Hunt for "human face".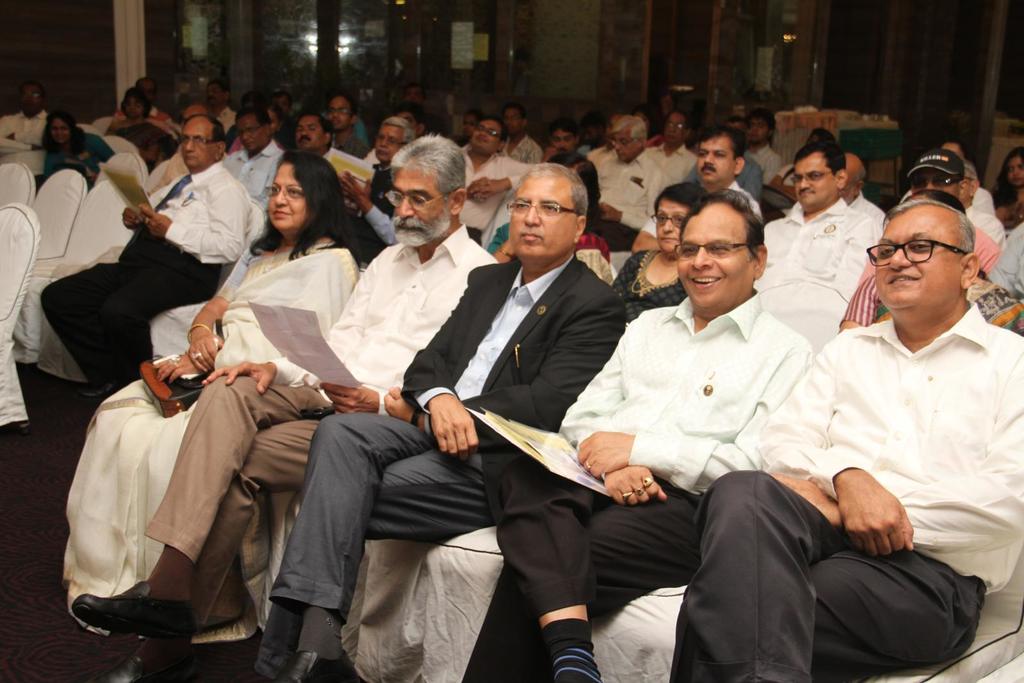
Hunted down at region(237, 117, 267, 154).
